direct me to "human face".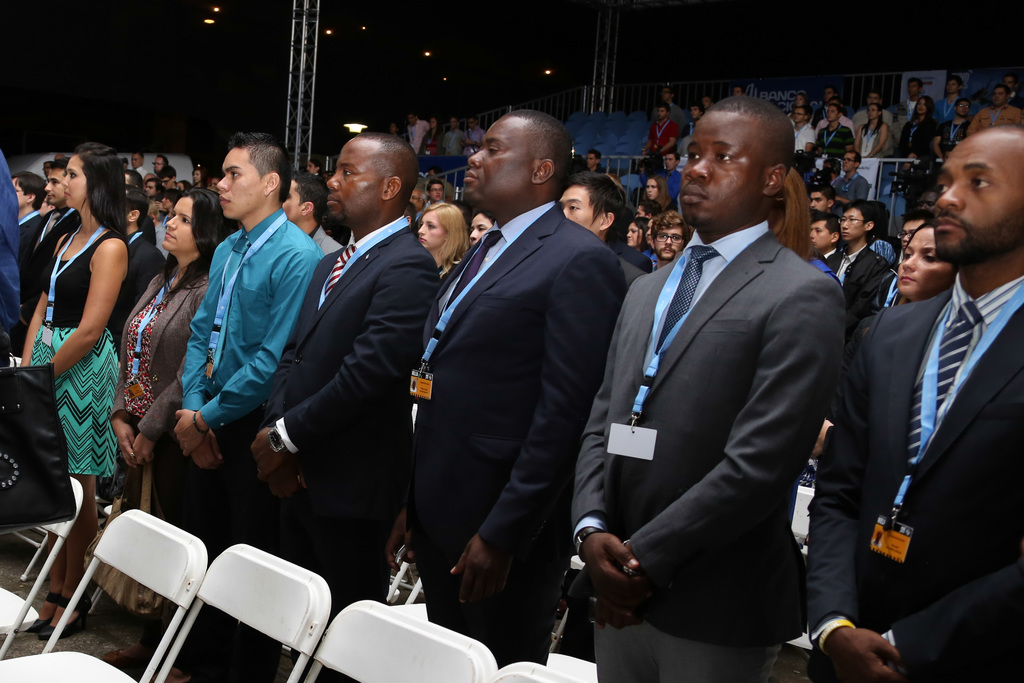
Direction: {"x1": 131, "y1": 153, "x2": 141, "y2": 168}.
